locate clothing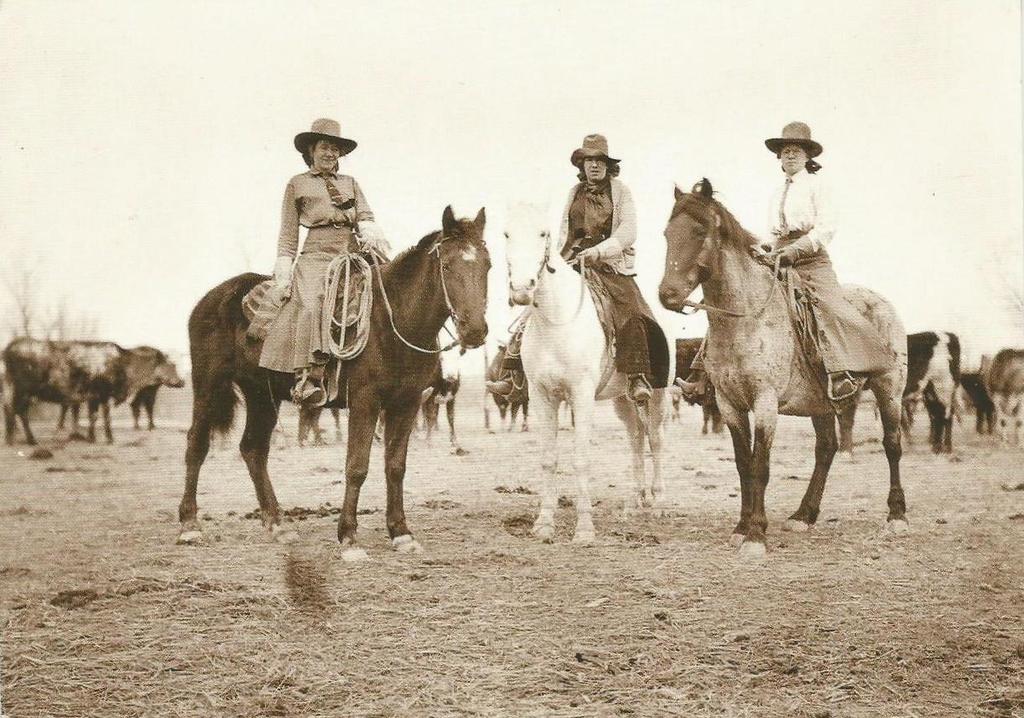
773, 170, 892, 372
